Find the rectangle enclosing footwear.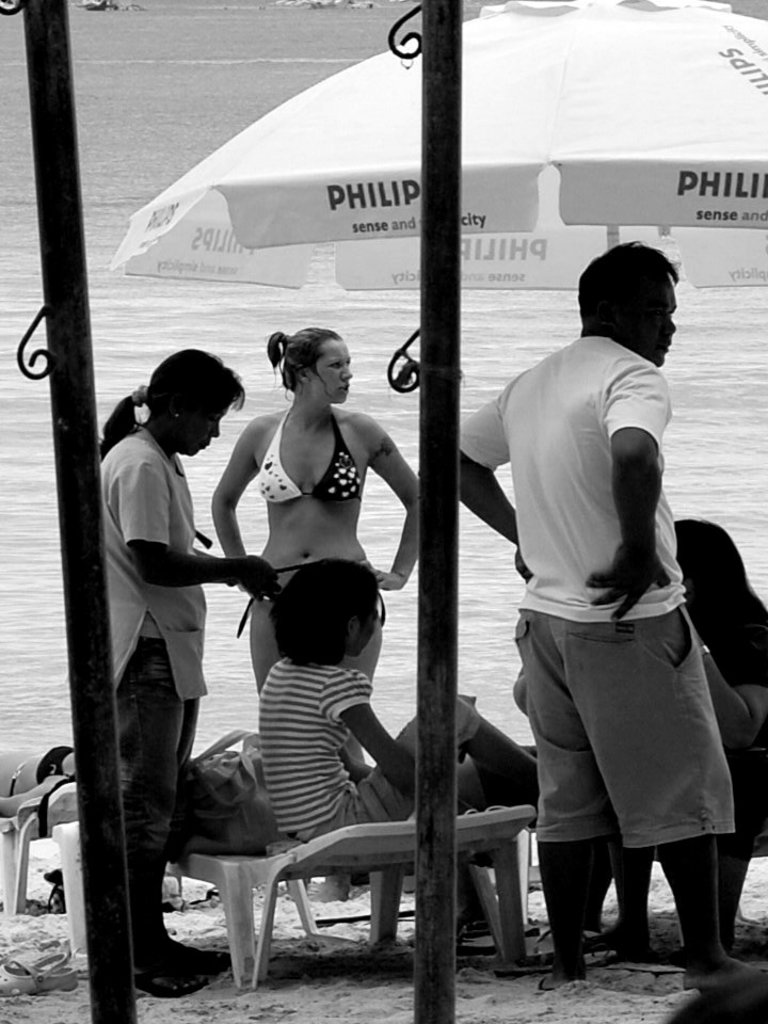
BBox(0, 950, 79, 997).
